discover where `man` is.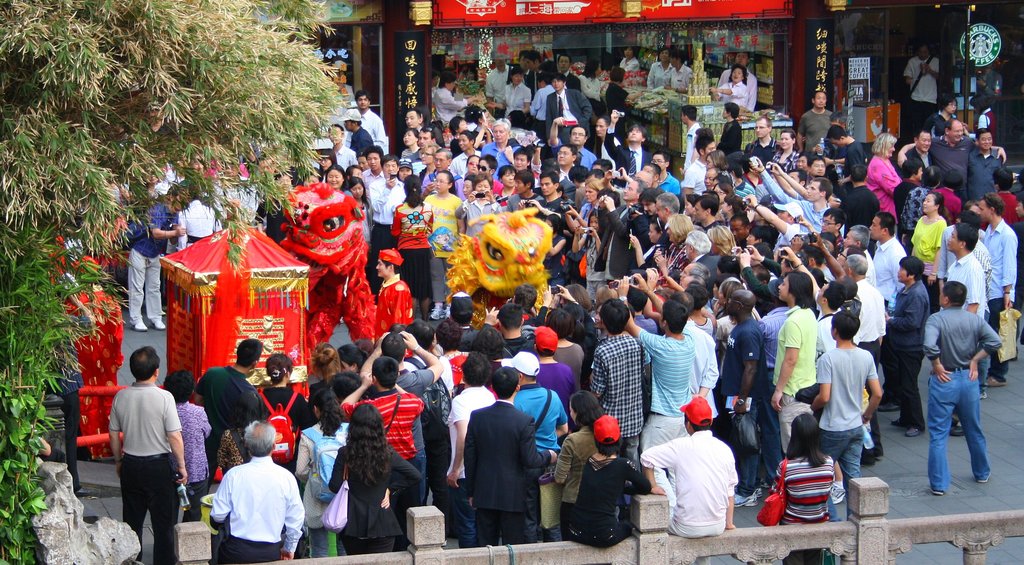
Discovered at (x1=214, y1=420, x2=313, y2=564).
